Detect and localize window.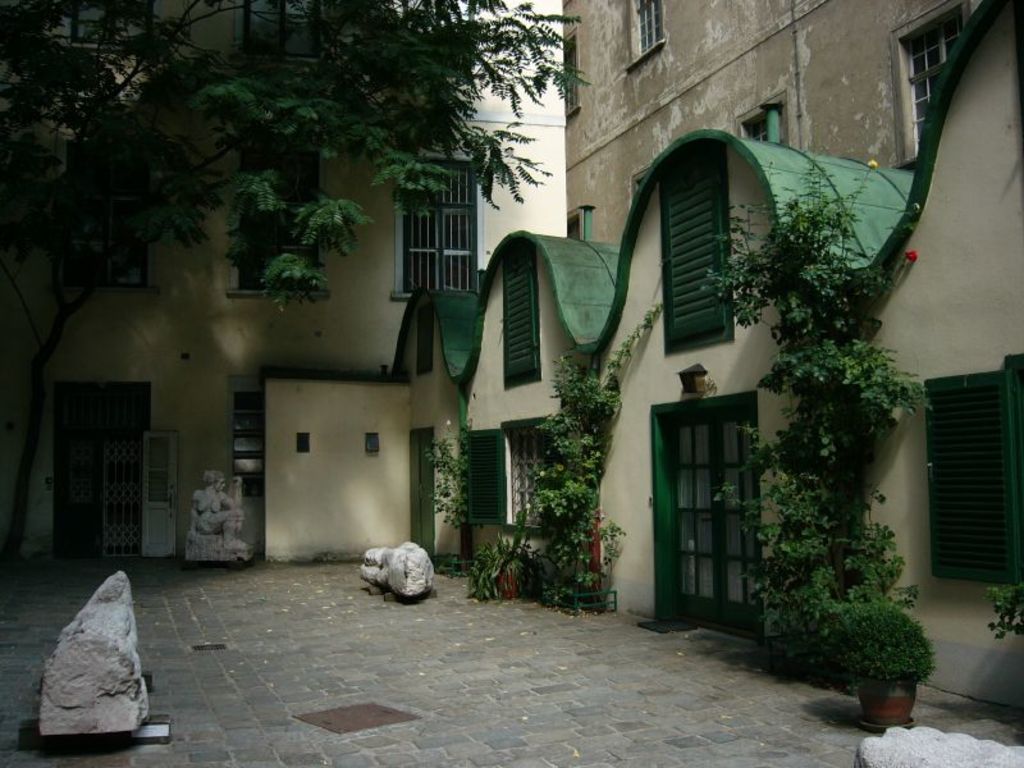
Localized at pyautogui.locateOnScreen(562, 23, 575, 122).
